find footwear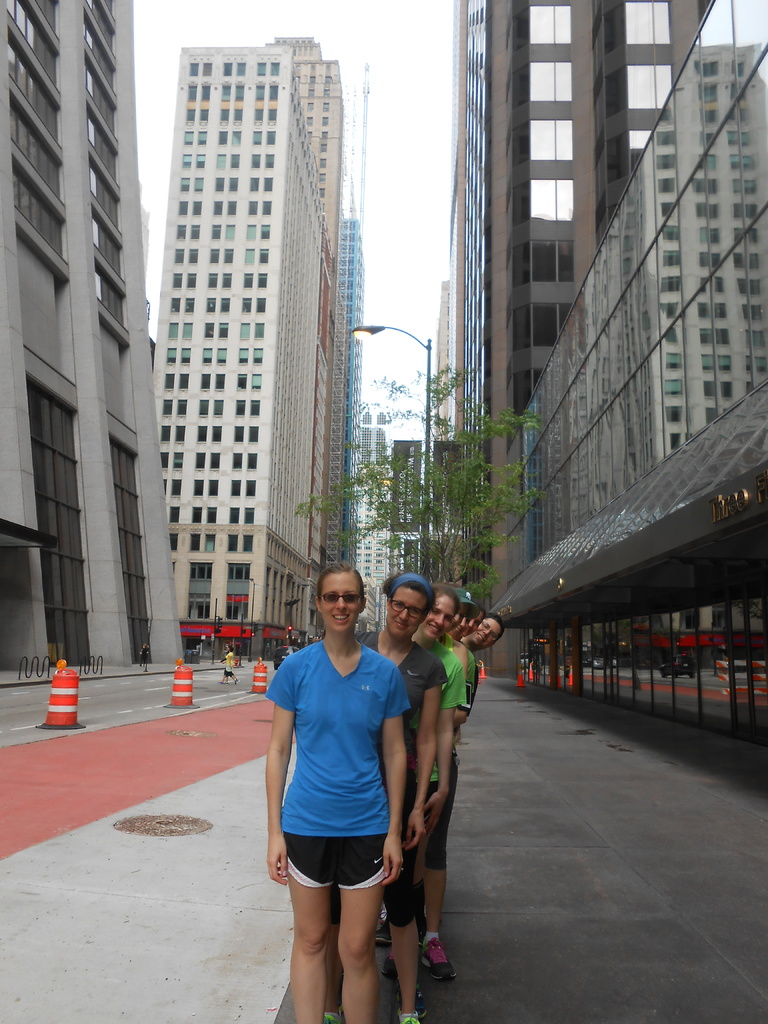
<bbox>319, 1014, 336, 1021</bbox>
